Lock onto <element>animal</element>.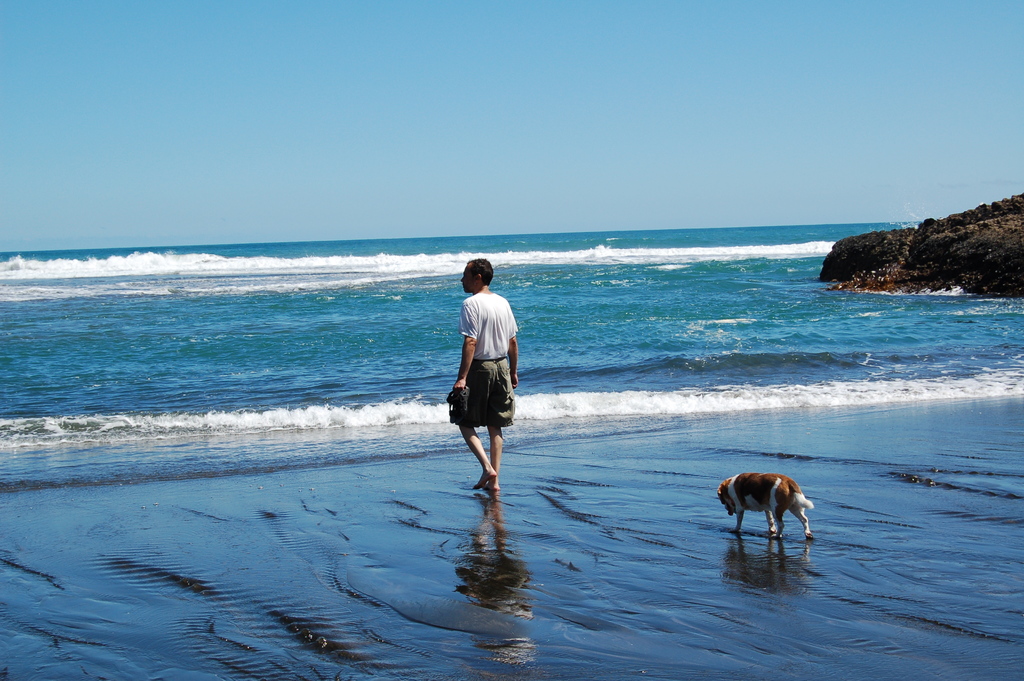
Locked: 717:473:813:544.
